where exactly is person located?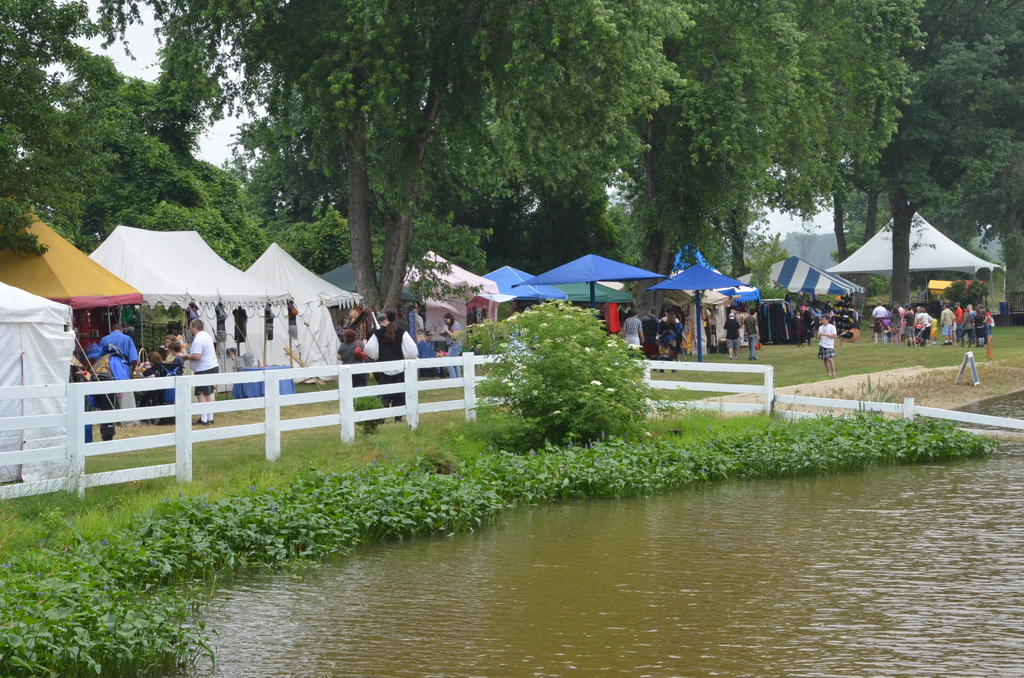
Its bounding box is l=365, t=306, r=412, b=421.
